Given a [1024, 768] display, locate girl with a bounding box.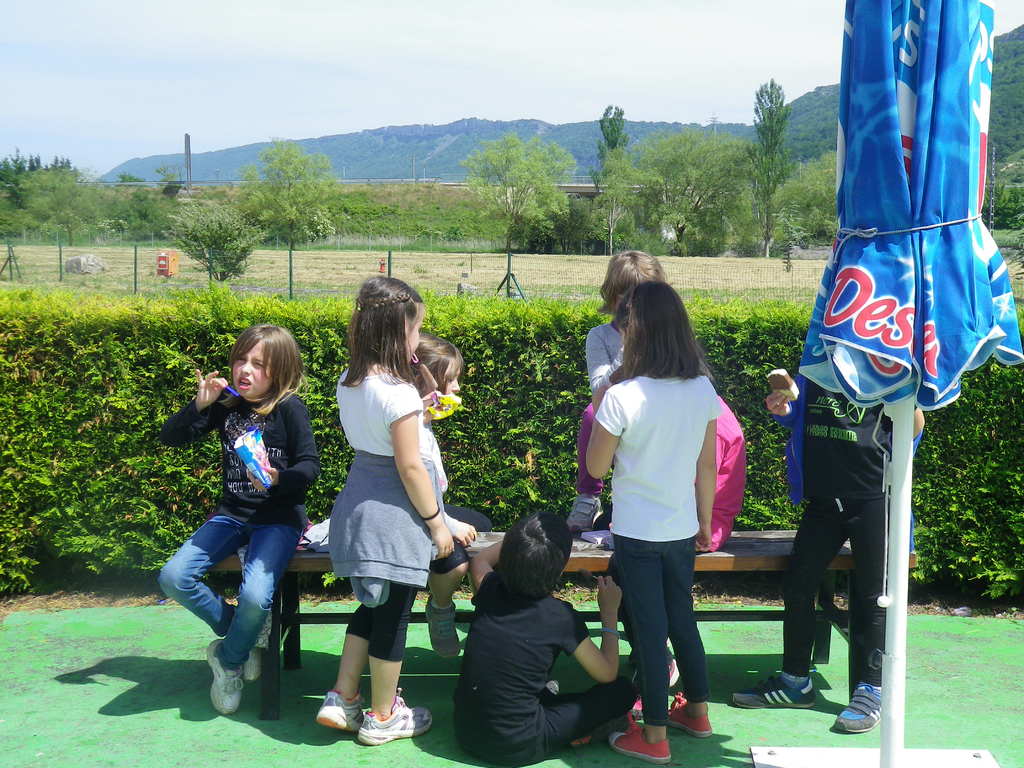
Located: 159,323,311,710.
